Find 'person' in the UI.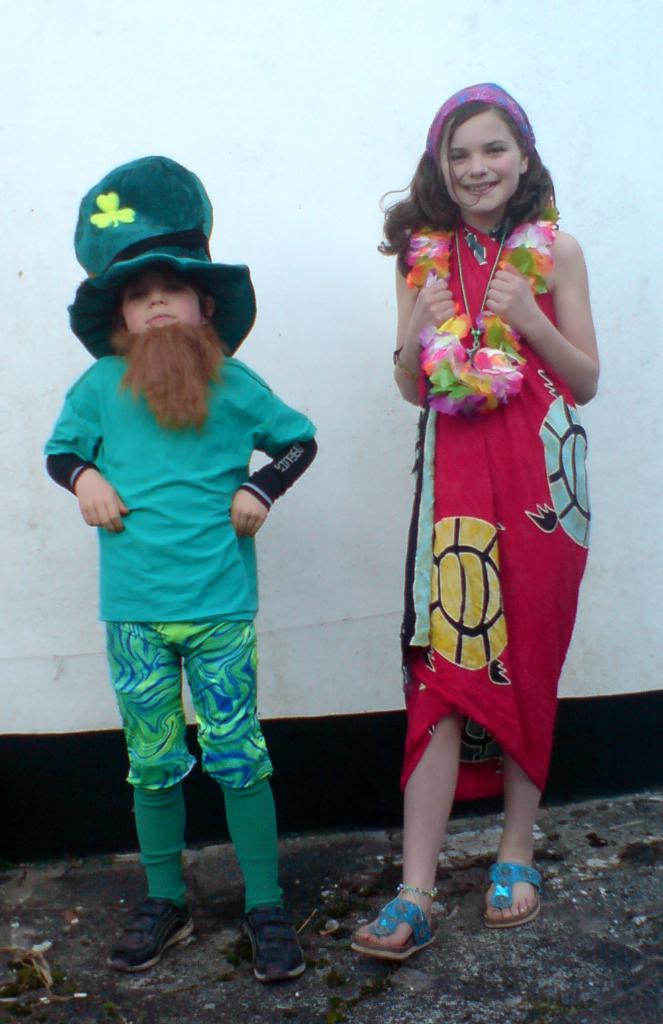
UI element at bbox(54, 130, 324, 978).
